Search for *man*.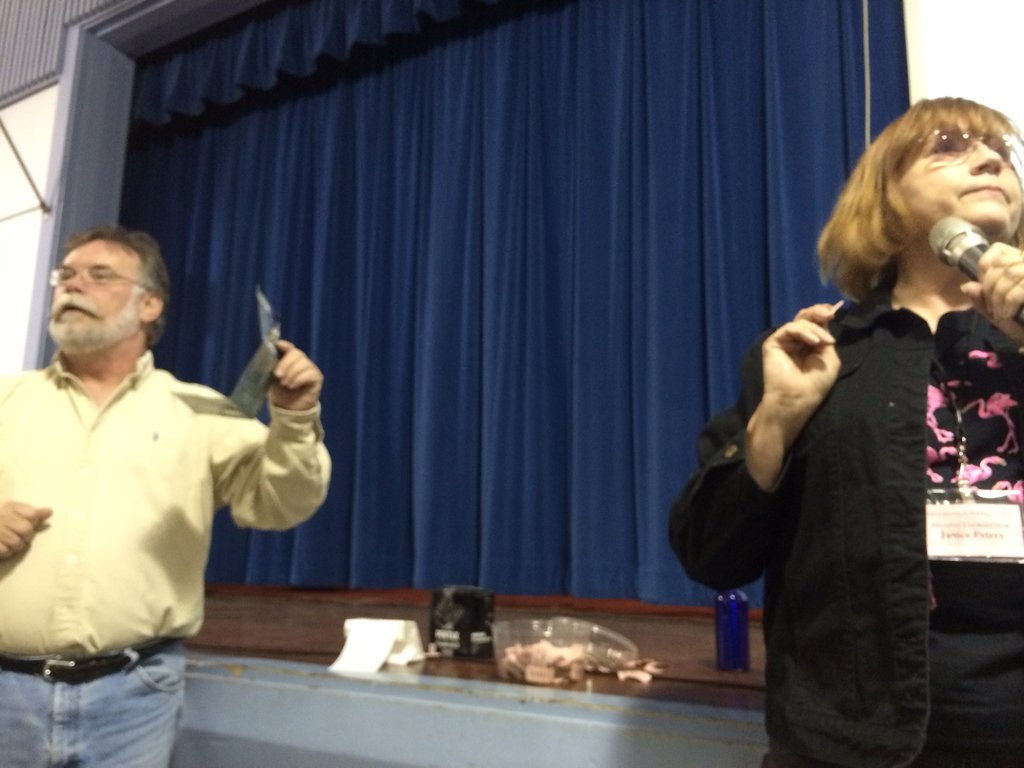
Found at locate(1, 211, 319, 733).
